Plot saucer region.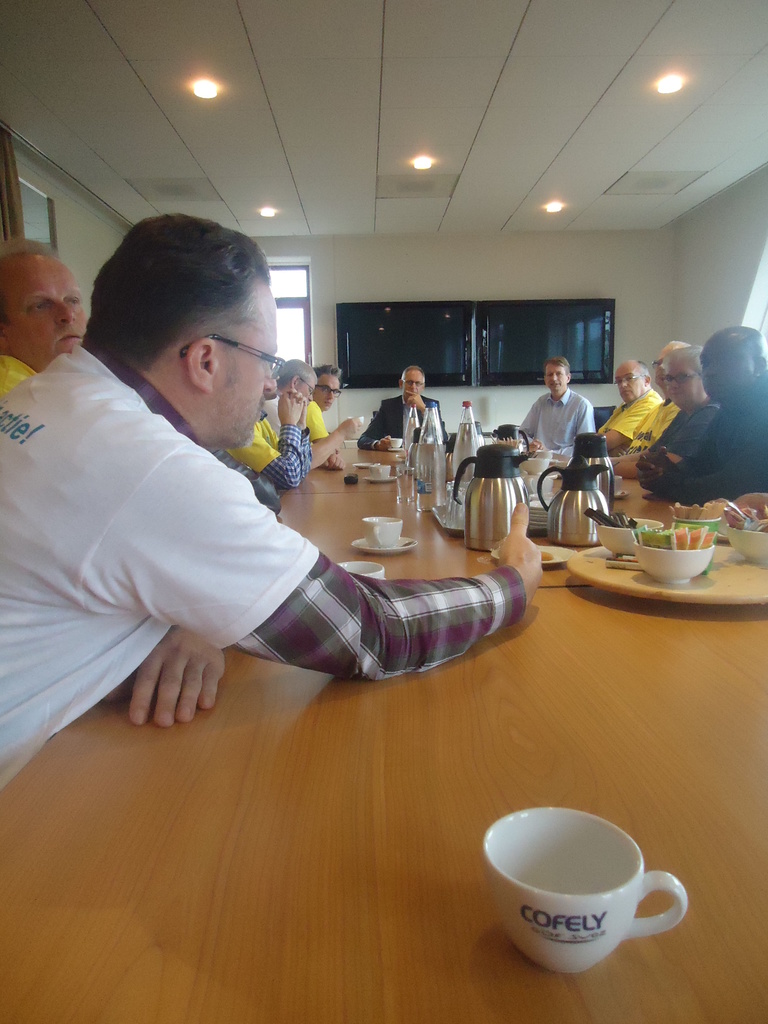
Plotted at l=487, t=540, r=577, b=566.
